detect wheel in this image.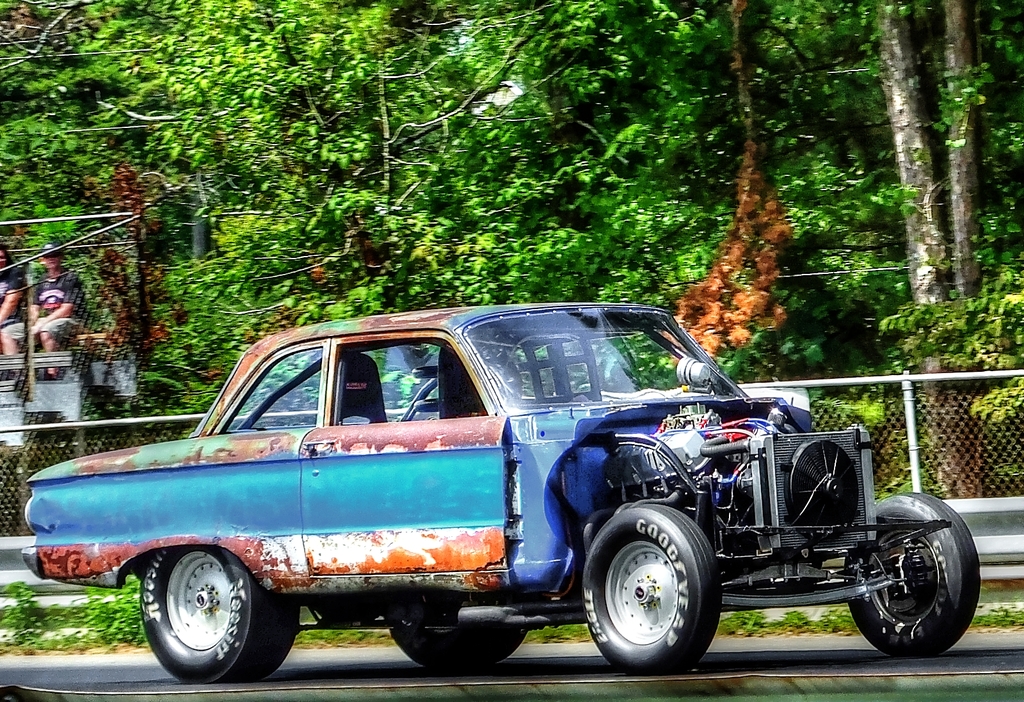
Detection: (left=586, top=518, right=719, bottom=668).
